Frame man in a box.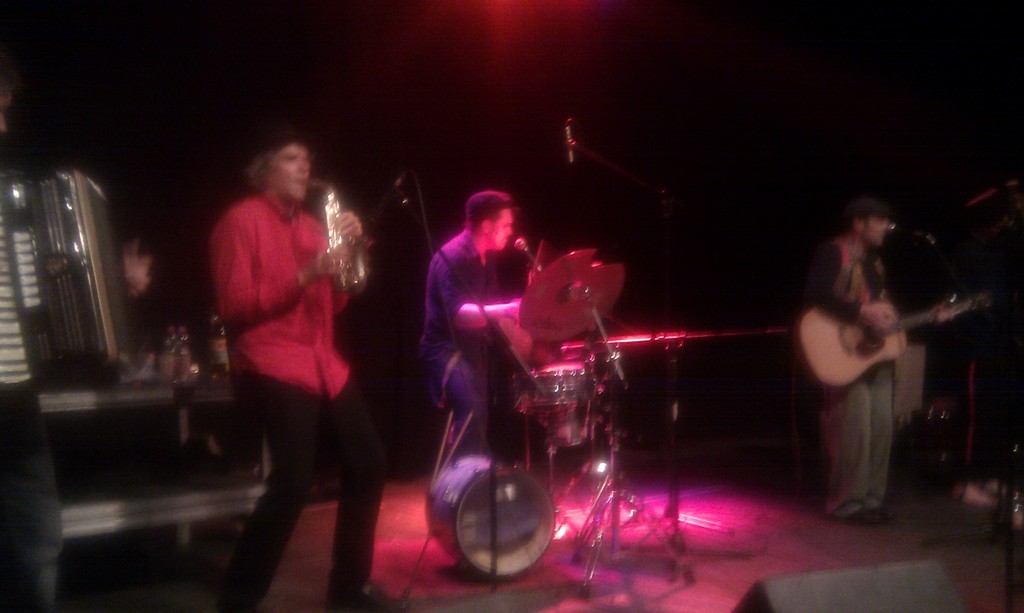
<region>422, 183, 522, 456</region>.
